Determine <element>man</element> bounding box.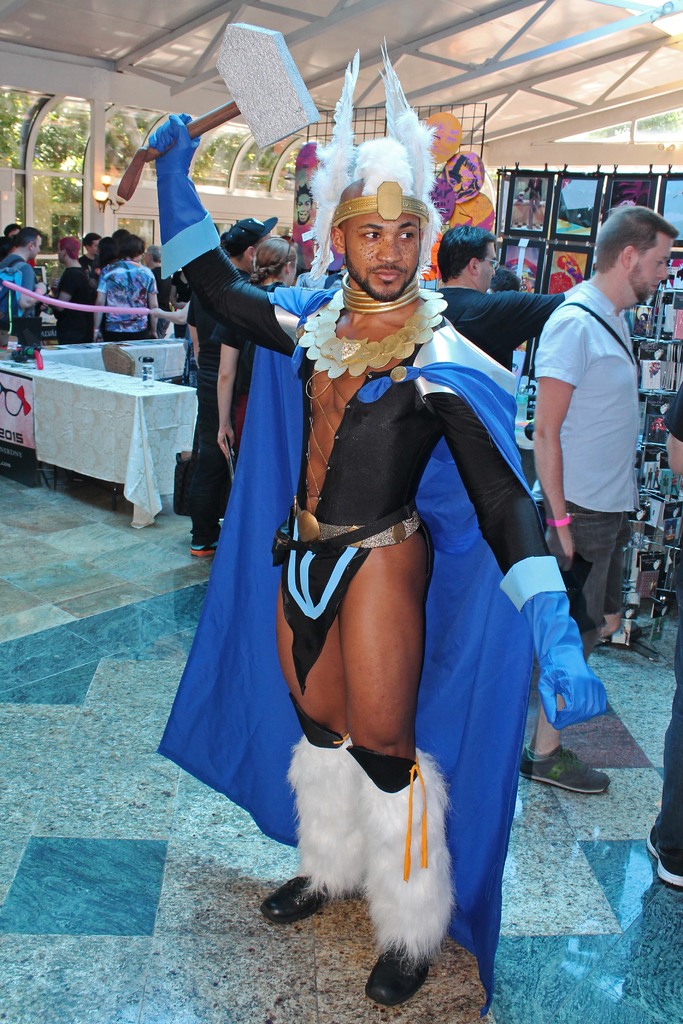
Determined: 44, 236, 97, 346.
